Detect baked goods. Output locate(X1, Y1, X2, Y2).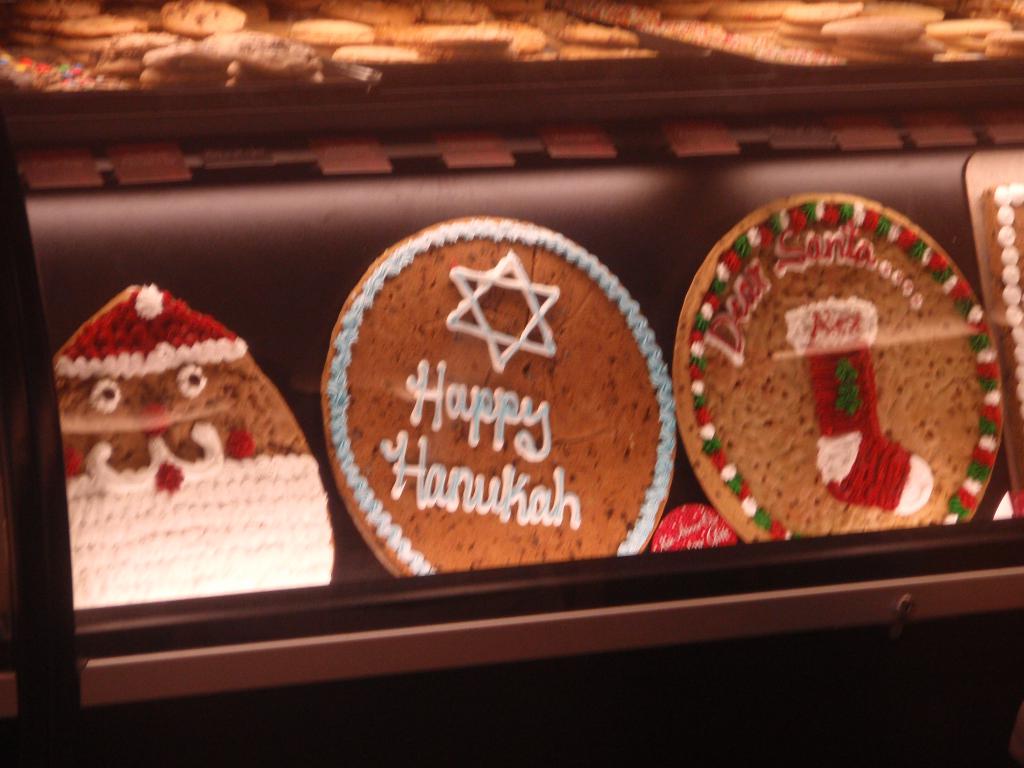
locate(988, 183, 1023, 482).
